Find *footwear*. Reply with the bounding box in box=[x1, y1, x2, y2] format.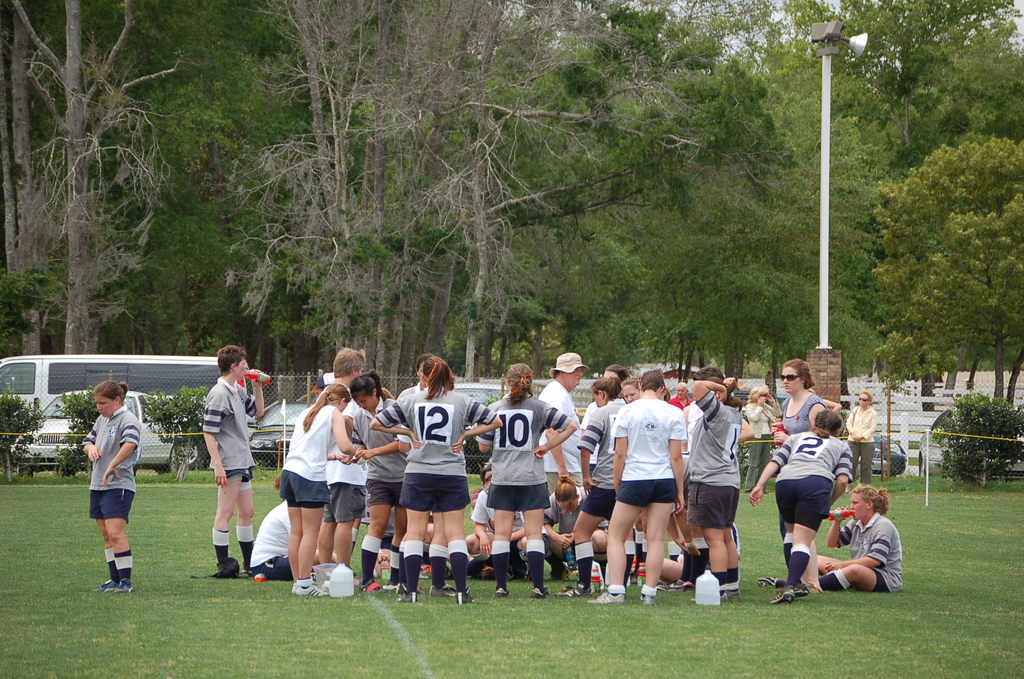
box=[427, 581, 453, 600].
